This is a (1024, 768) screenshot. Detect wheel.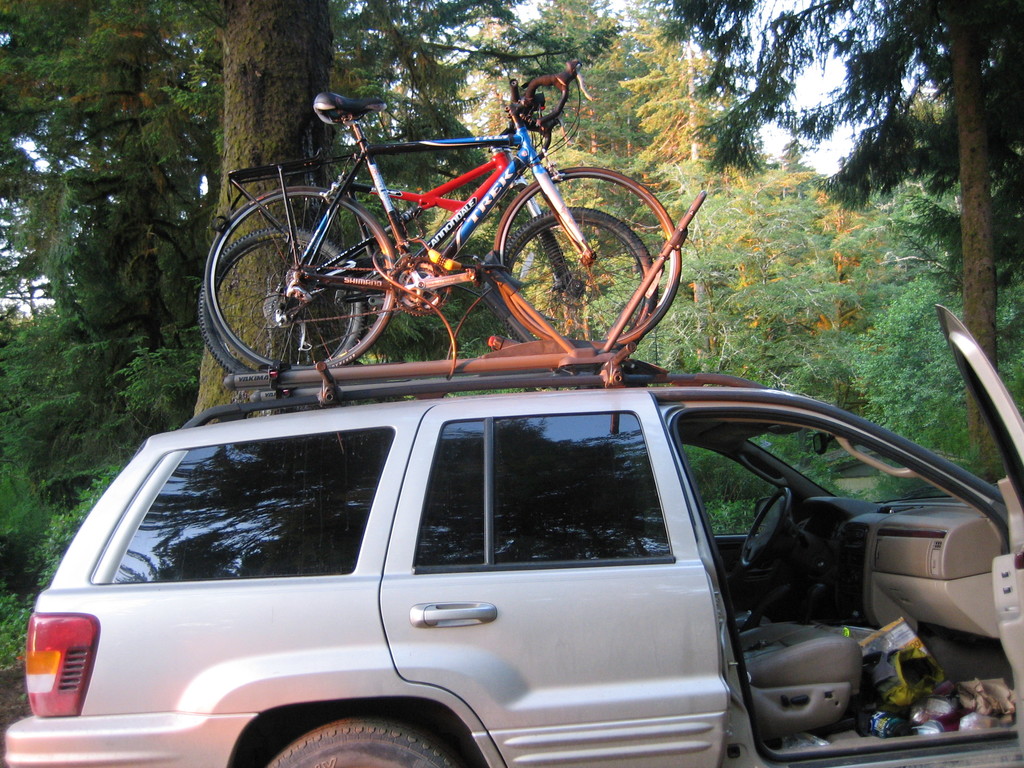
<box>269,712,460,767</box>.
